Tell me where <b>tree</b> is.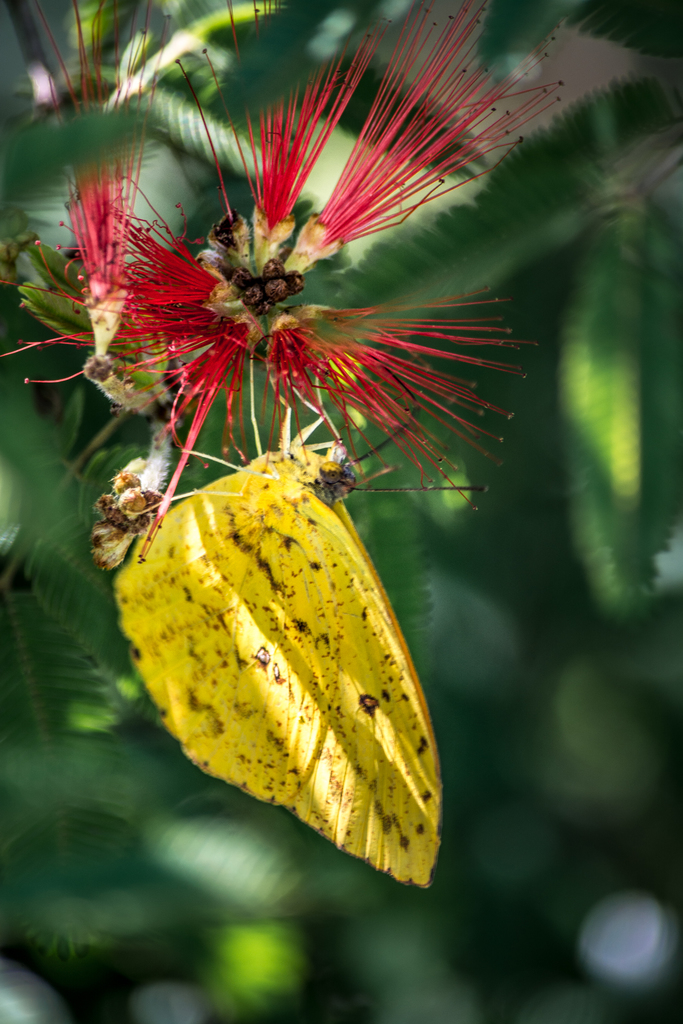
<b>tree</b> is at crop(0, 0, 682, 1023).
